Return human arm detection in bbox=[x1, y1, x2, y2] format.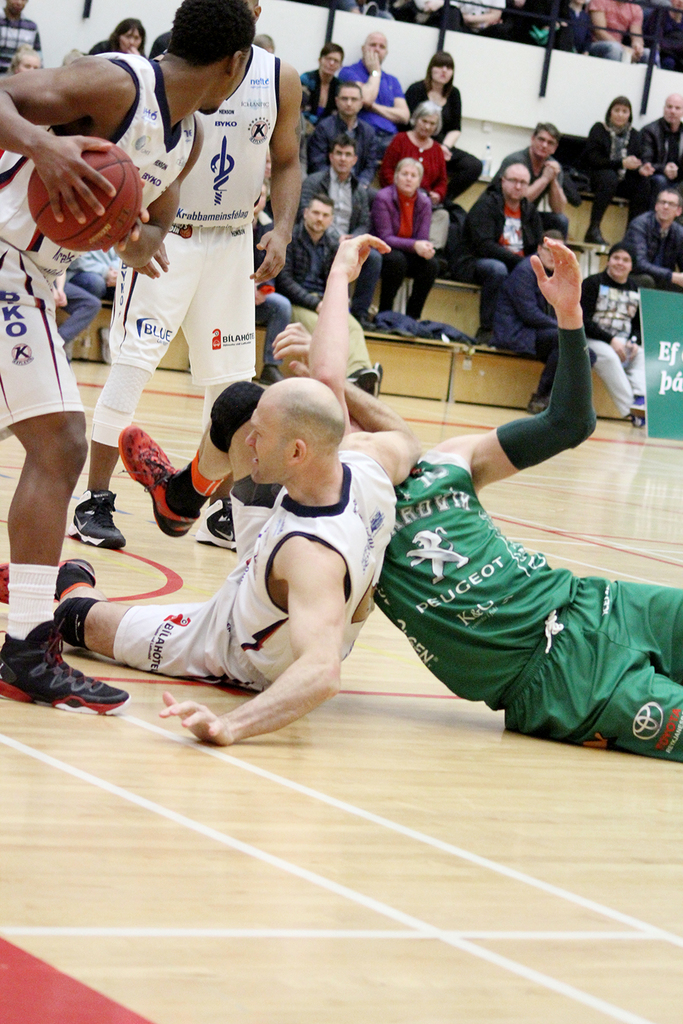
bbox=[102, 112, 204, 270].
